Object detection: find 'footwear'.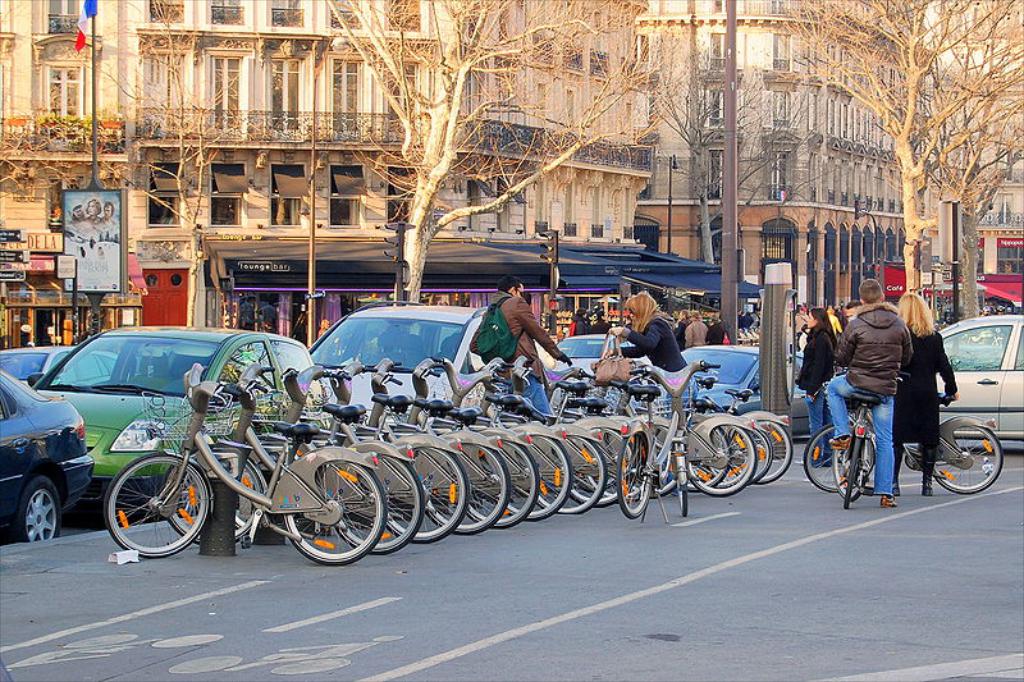
828/434/851/445.
